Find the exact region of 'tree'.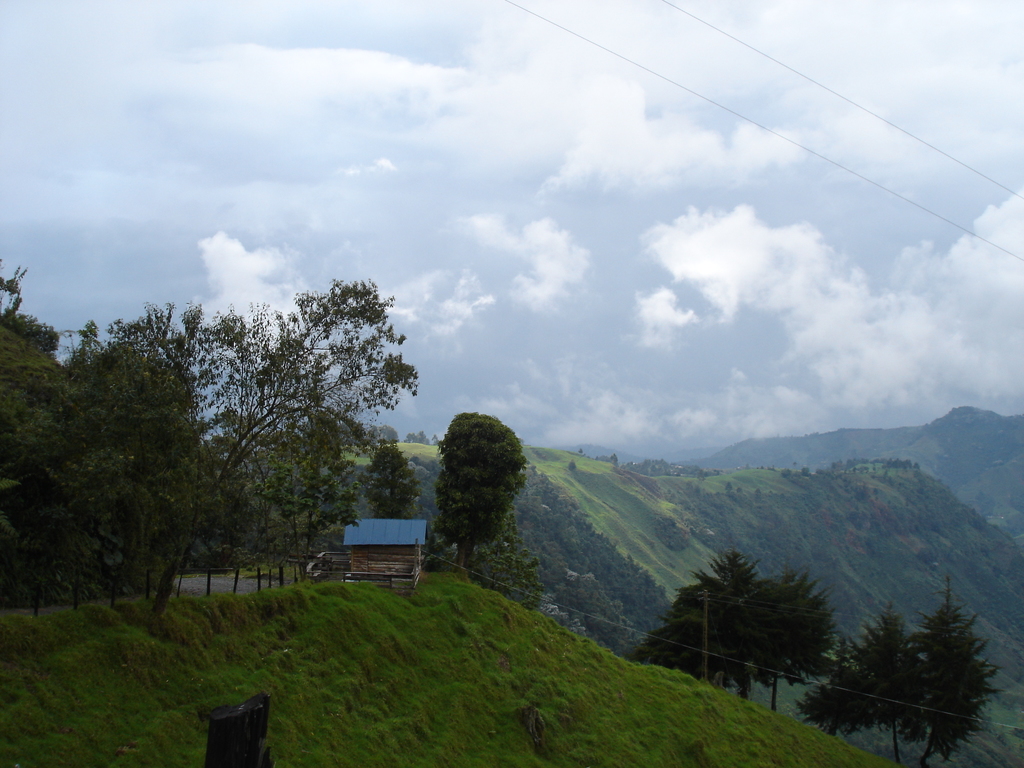
Exact region: select_region(746, 574, 840, 703).
